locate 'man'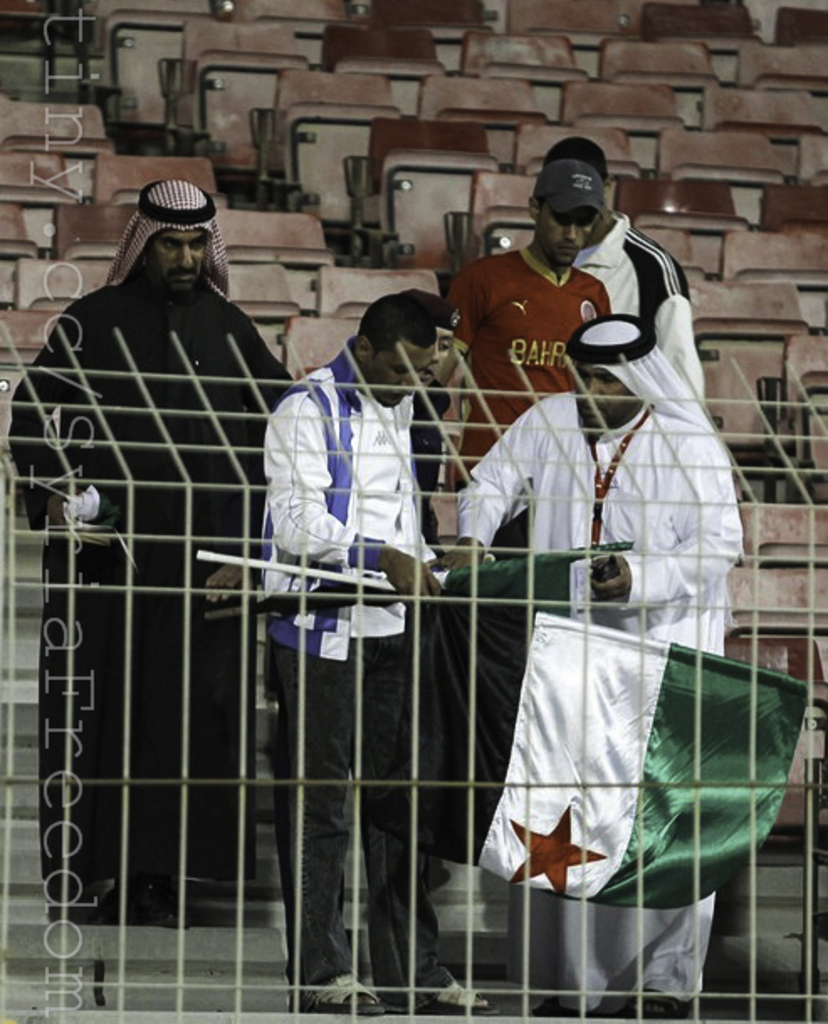
crop(546, 138, 704, 401)
